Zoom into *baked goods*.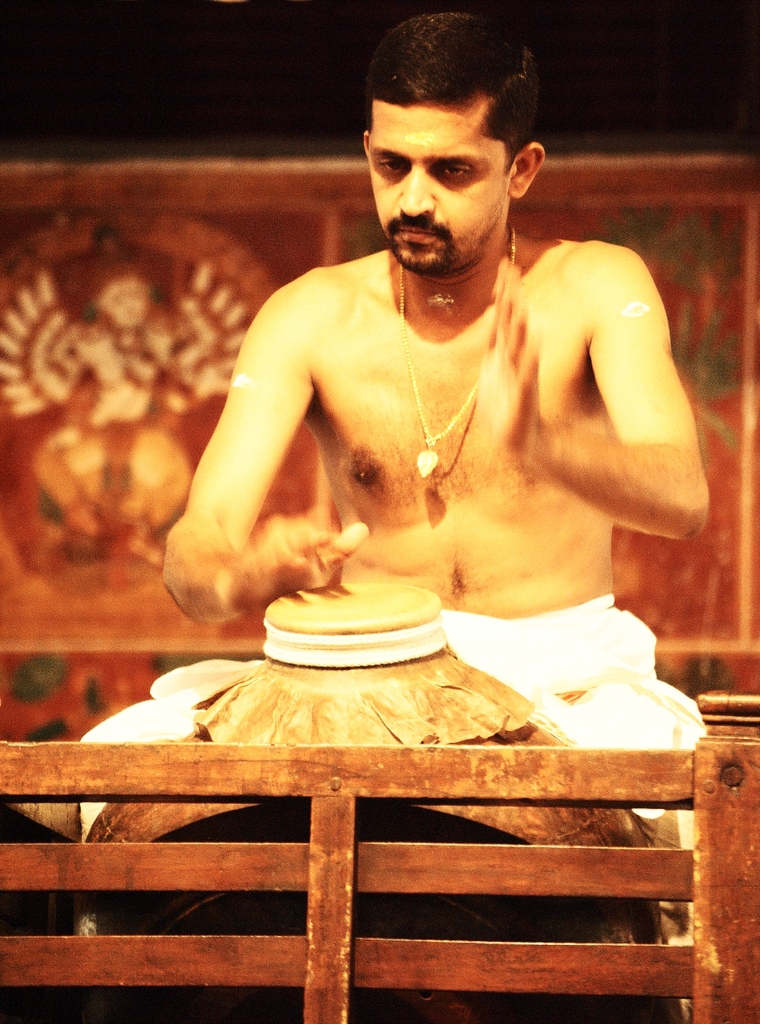
Zoom target: 264,573,442,668.
